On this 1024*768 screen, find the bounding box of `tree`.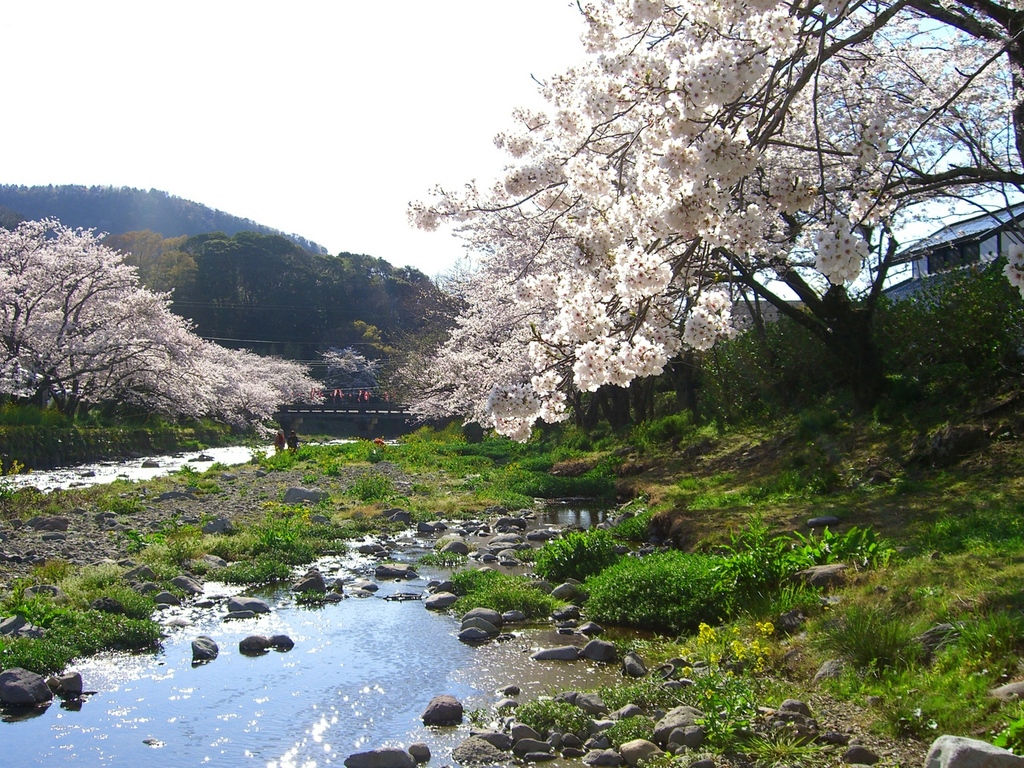
Bounding box: select_region(395, 27, 982, 451).
